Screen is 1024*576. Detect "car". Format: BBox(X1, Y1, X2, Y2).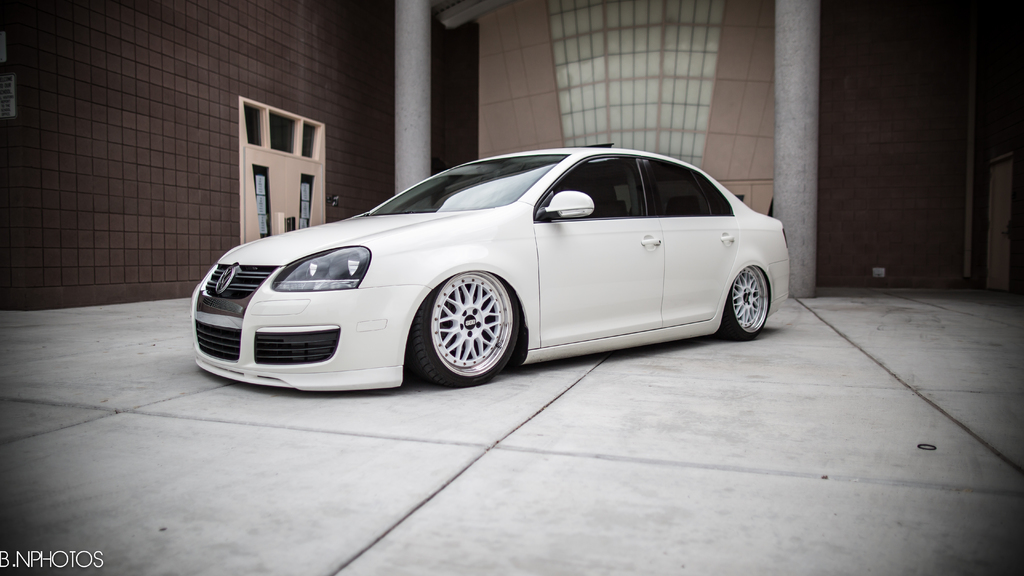
BBox(188, 138, 792, 396).
